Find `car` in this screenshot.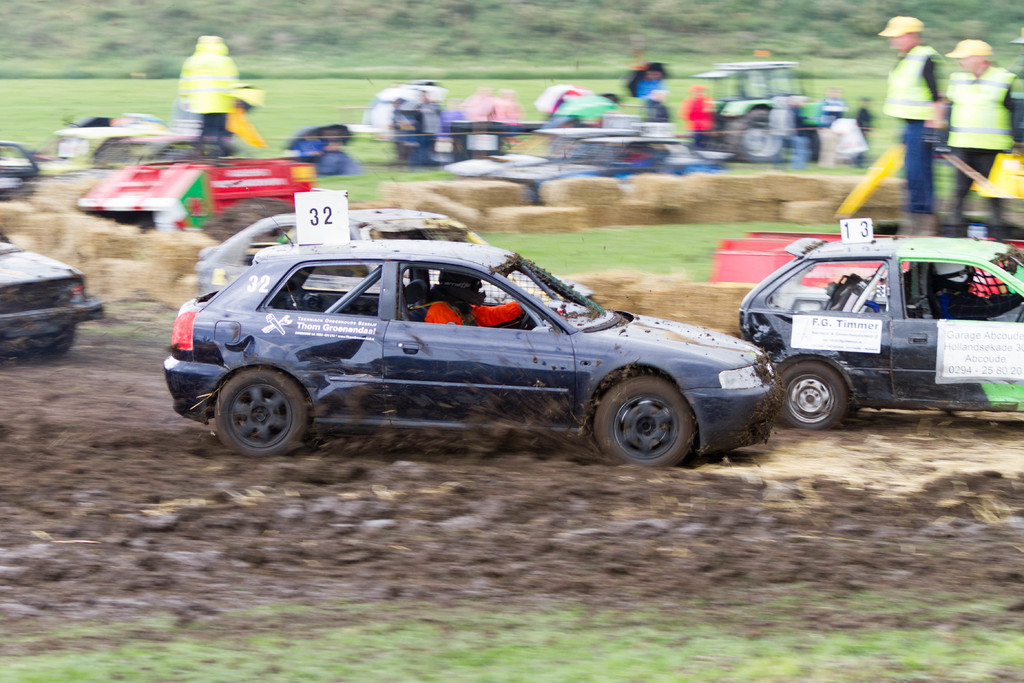
The bounding box for `car` is [0,234,101,360].
